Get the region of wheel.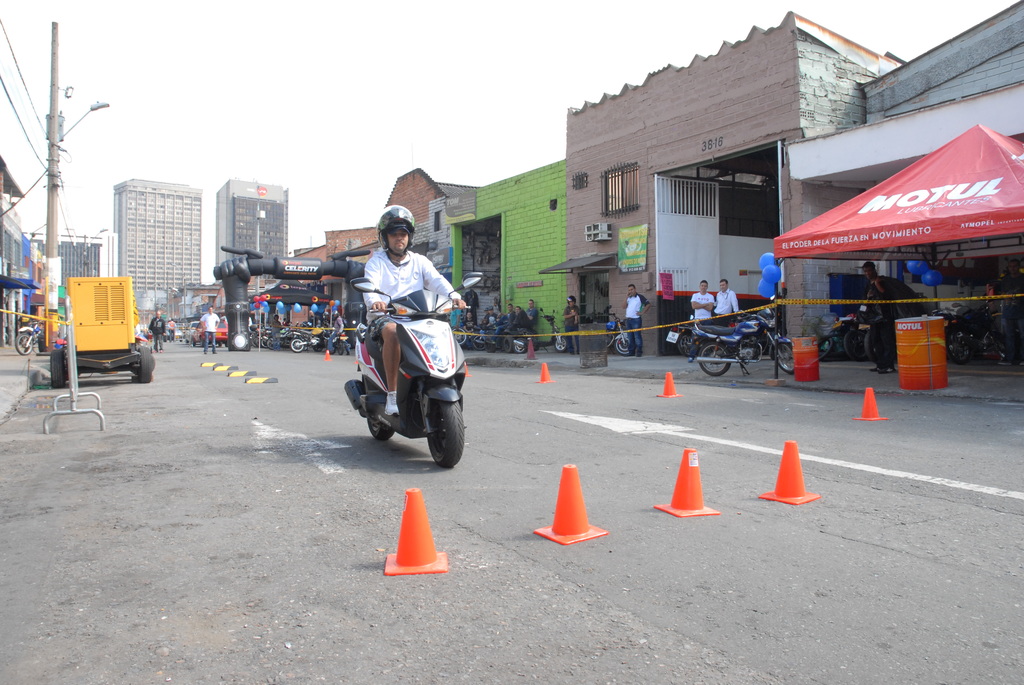
[366, 419, 392, 440].
